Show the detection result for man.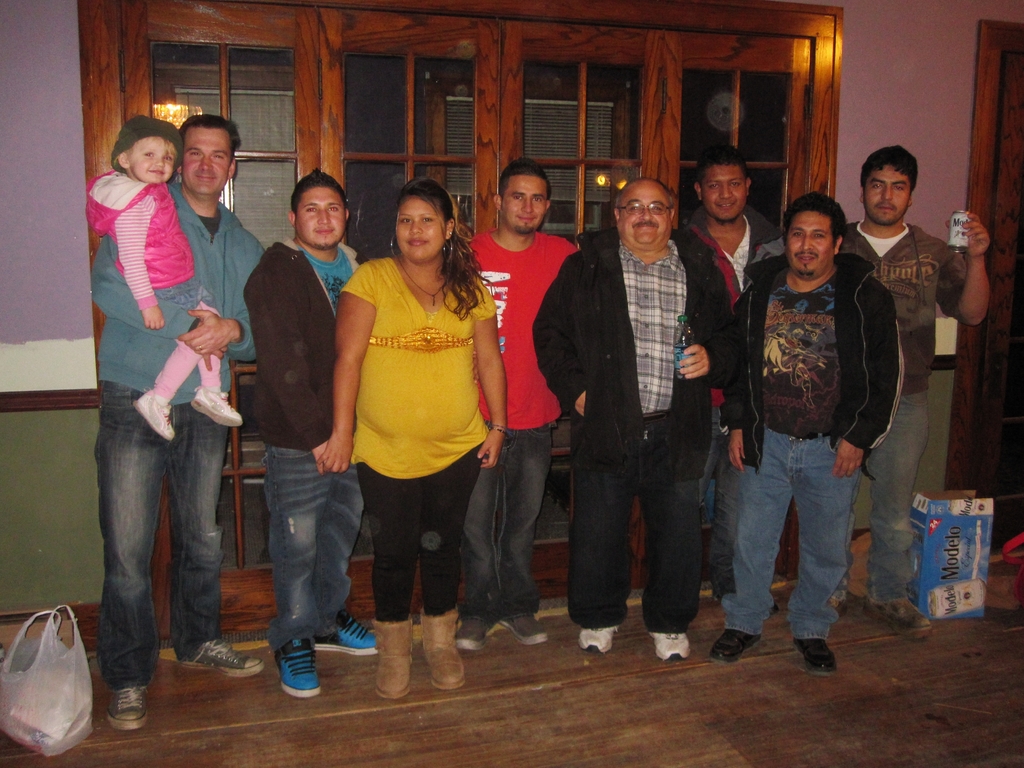
left=831, top=132, right=995, bottom=636.
